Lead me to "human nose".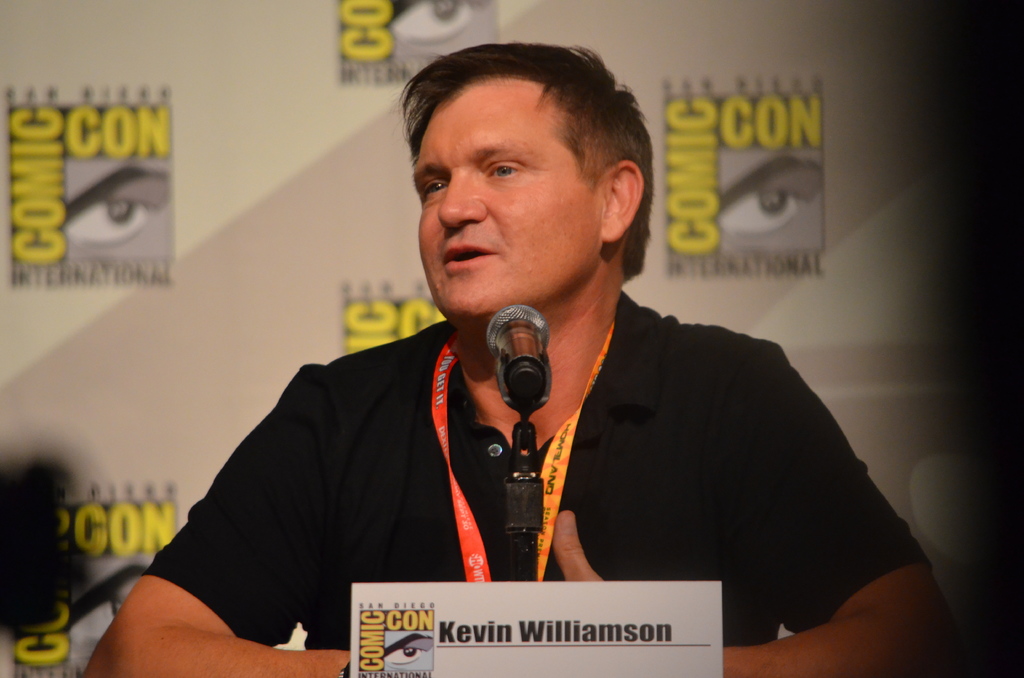
Lead to (436, 172, 488, 231).
